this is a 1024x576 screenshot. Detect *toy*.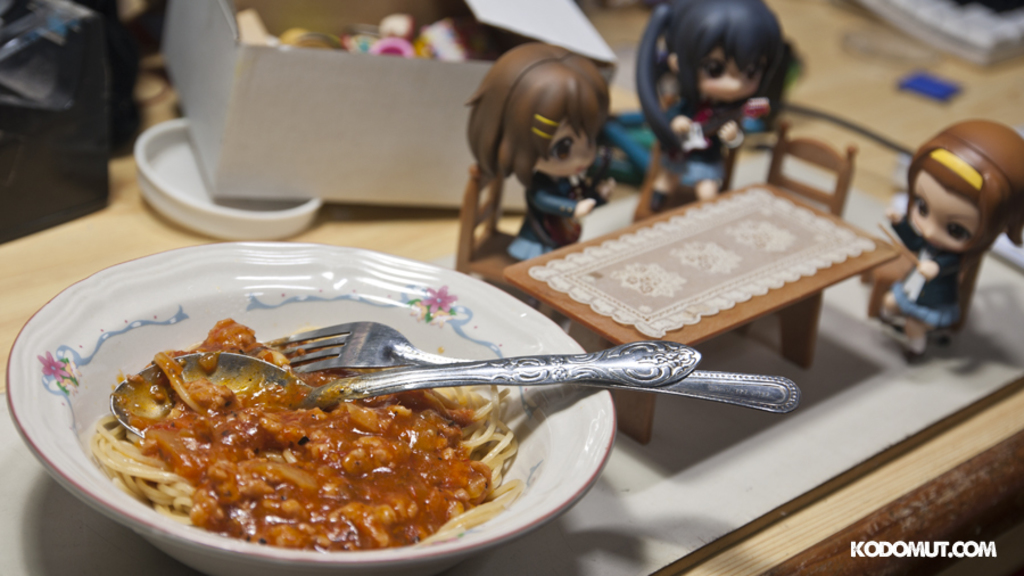
box=[851, 115, 1023, 356].
